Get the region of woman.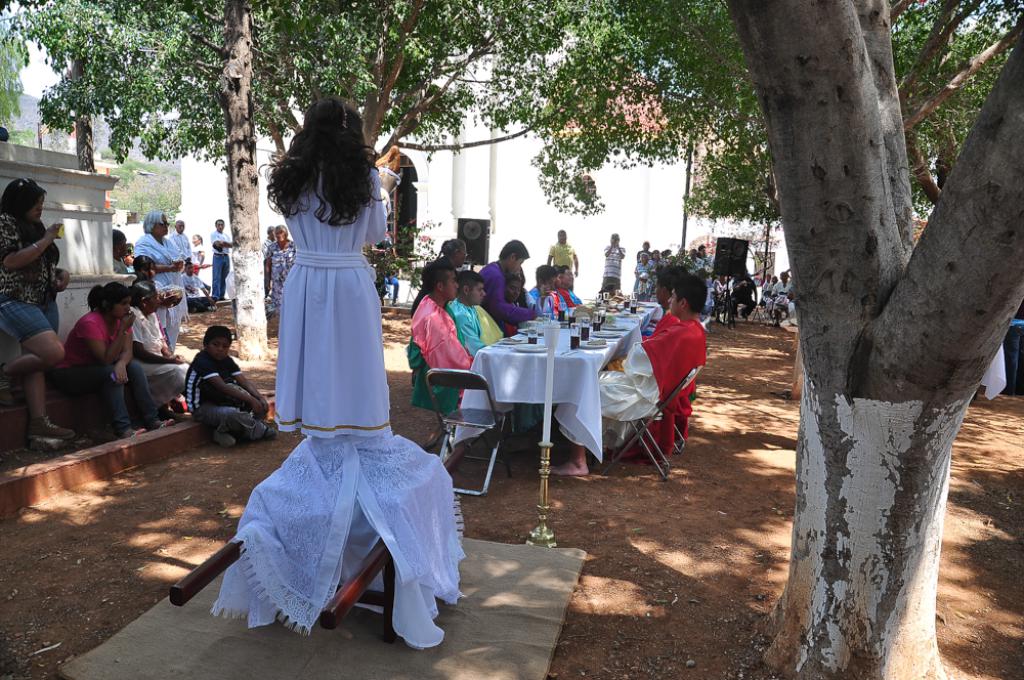
<box>261,111,394,479</box>.
